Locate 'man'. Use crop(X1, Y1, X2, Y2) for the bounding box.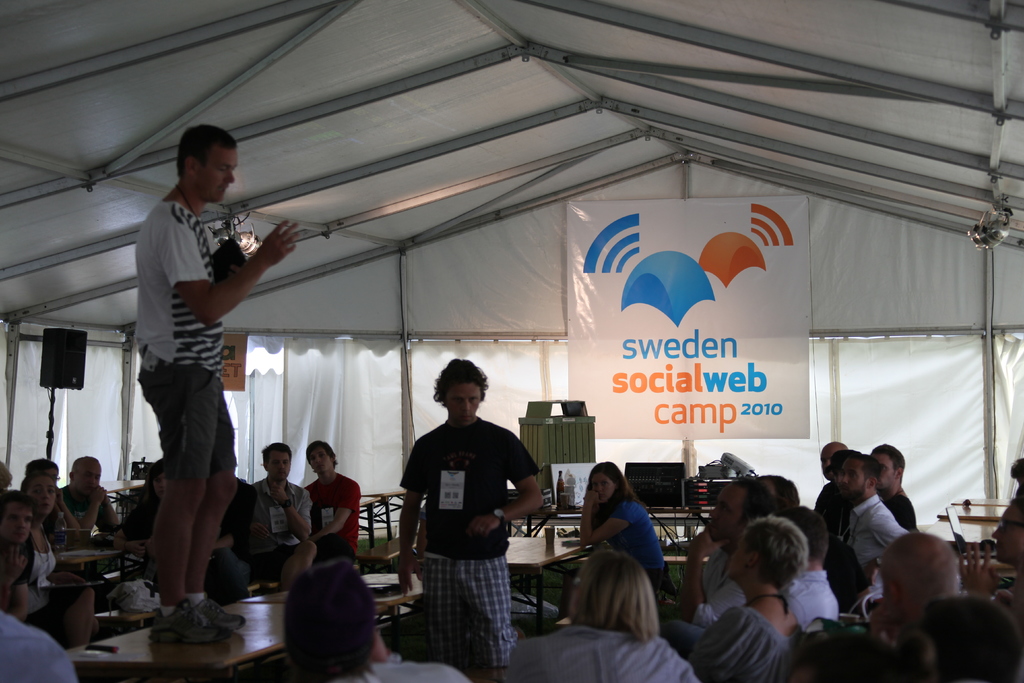
crop(58, 449, 120, 596).
